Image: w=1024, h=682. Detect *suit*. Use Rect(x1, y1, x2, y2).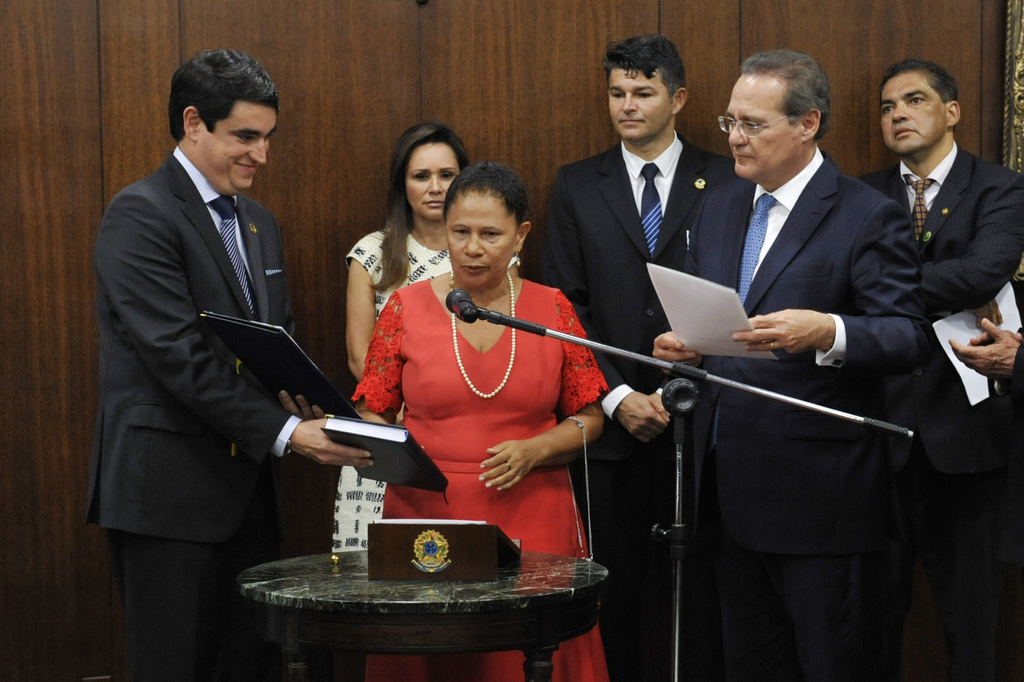
Rect(527, 138, 730, 681).
